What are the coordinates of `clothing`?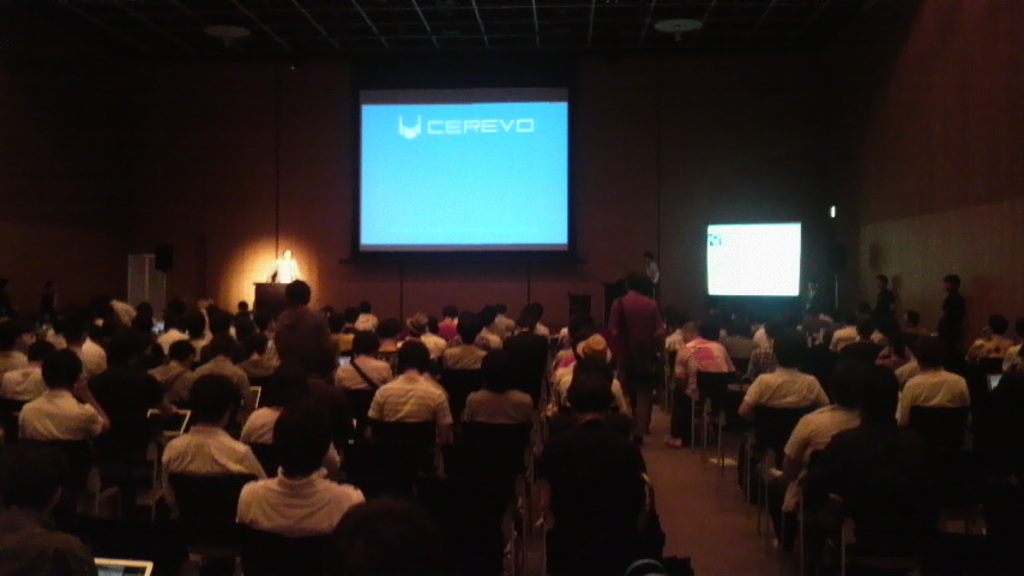
BBox(831, 322, 855, 355).
